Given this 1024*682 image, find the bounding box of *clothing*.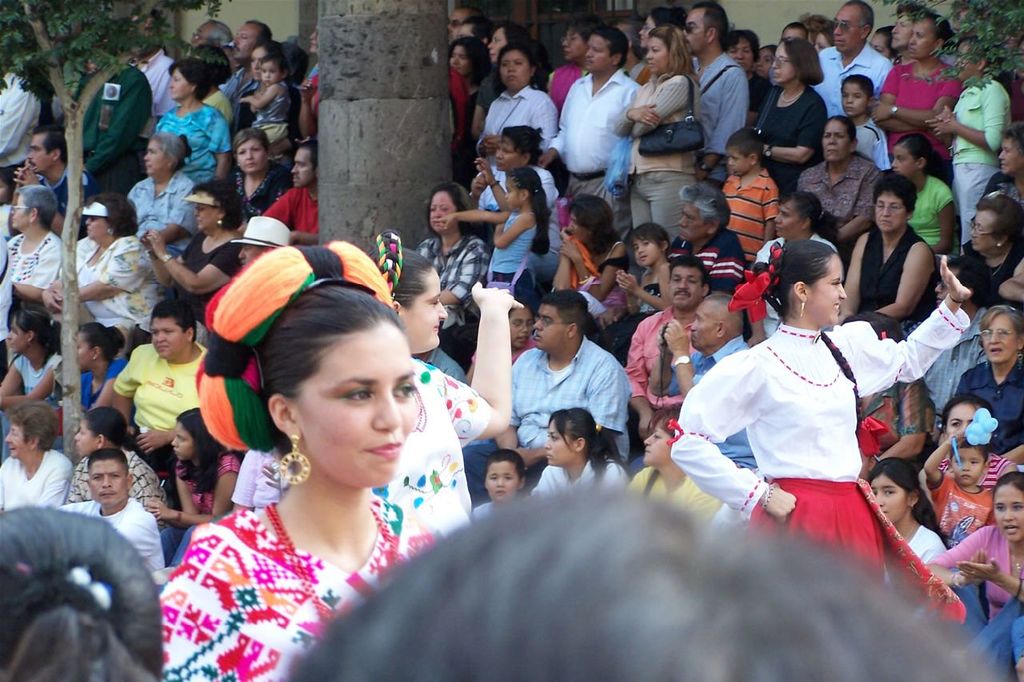
[left=13, top=447, right=82, bottom=514].
